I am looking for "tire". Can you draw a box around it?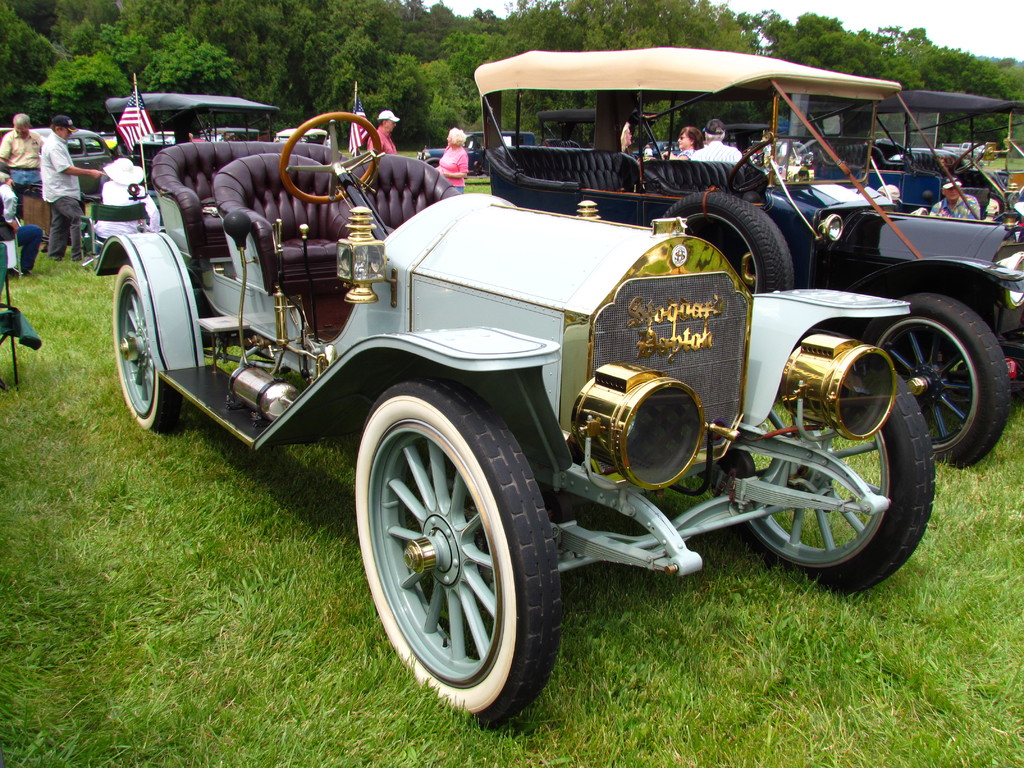
Sure, the bounding box is l=660, t=189, r=794, b=299.
